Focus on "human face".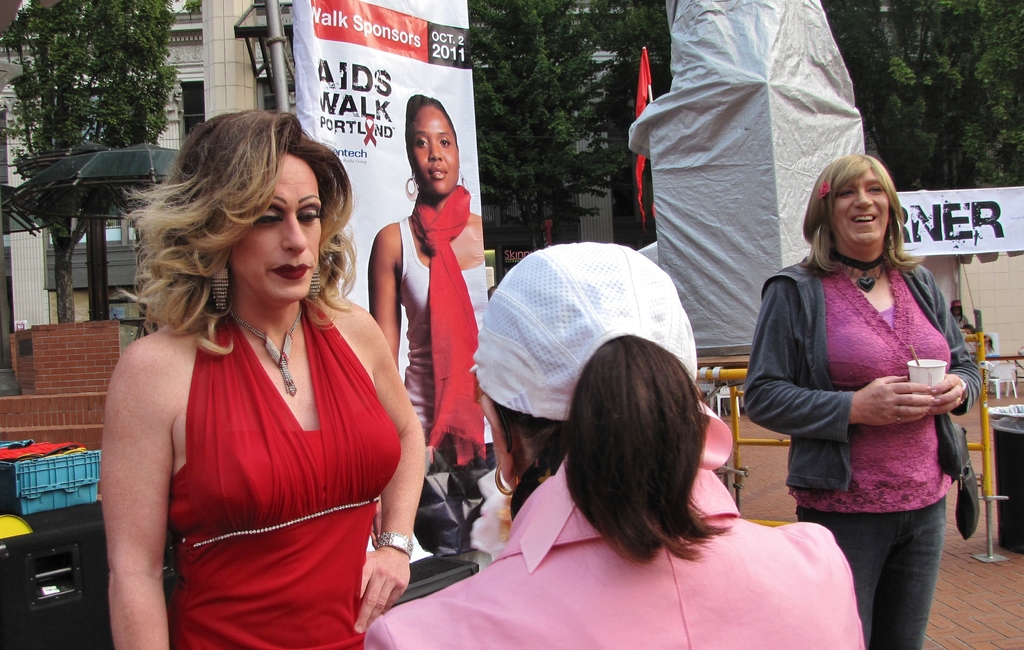
Focused at 225:151:323:304.
